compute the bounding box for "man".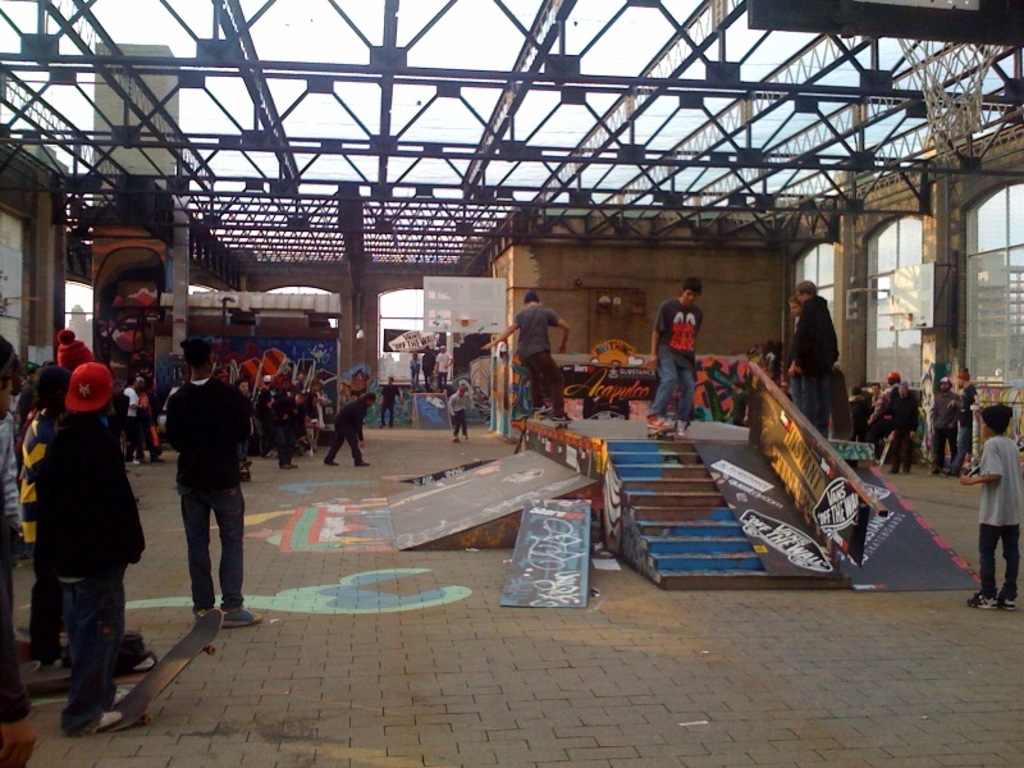
(786, 282, 854, 407).
